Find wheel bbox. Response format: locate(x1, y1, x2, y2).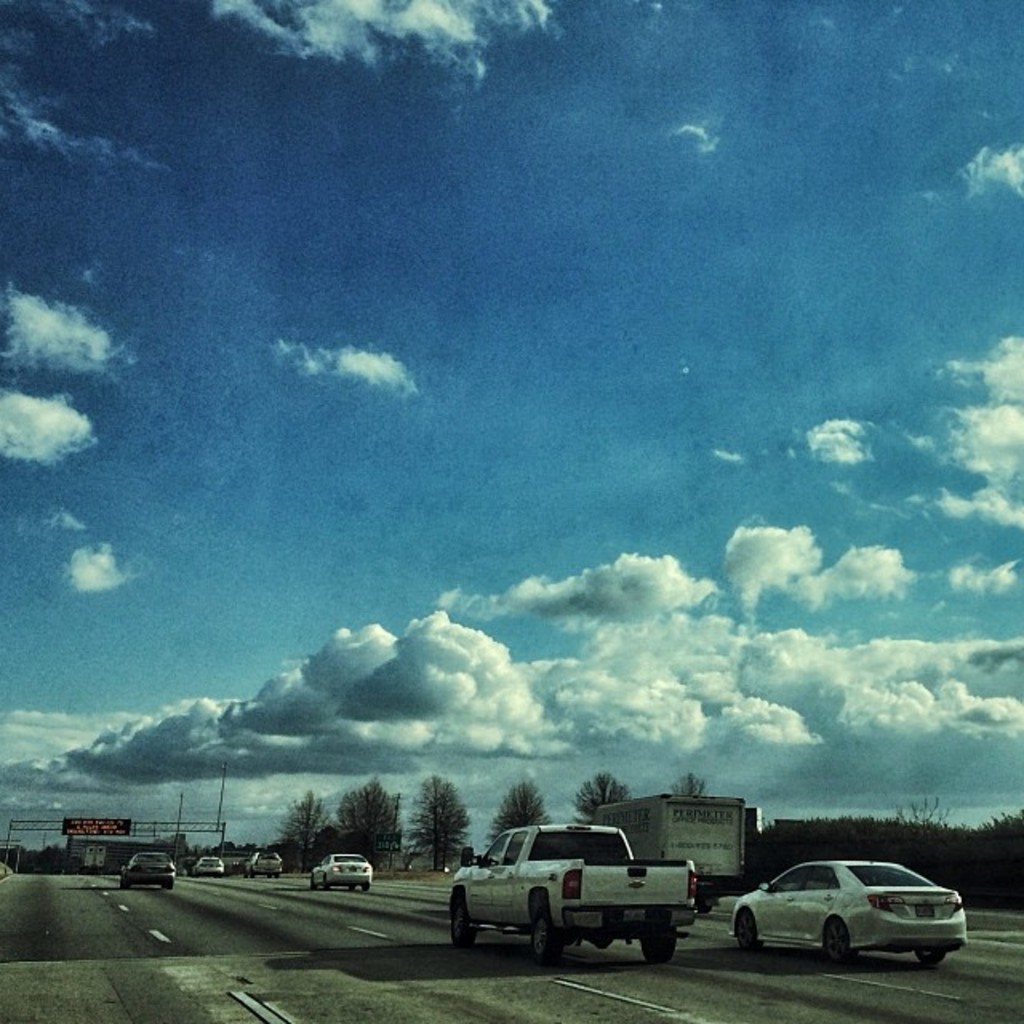
locate(450, 899, 477, 952).
